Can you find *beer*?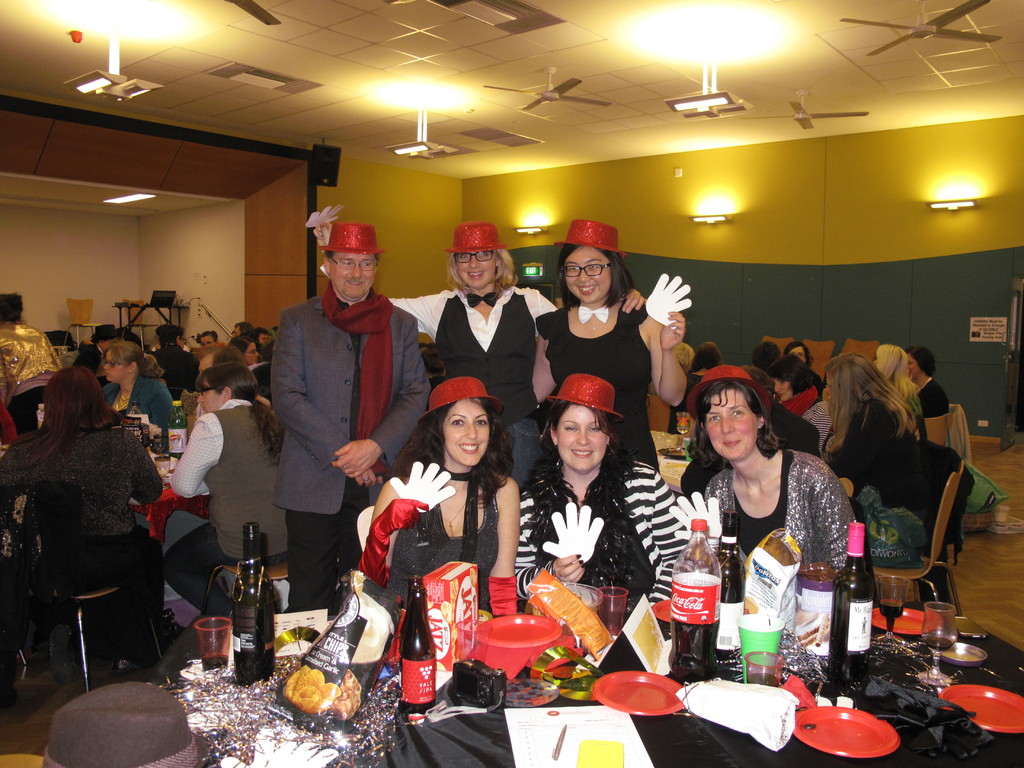
Yes, bounding box: x1=849 y1=515 x2=877 y2=684.
